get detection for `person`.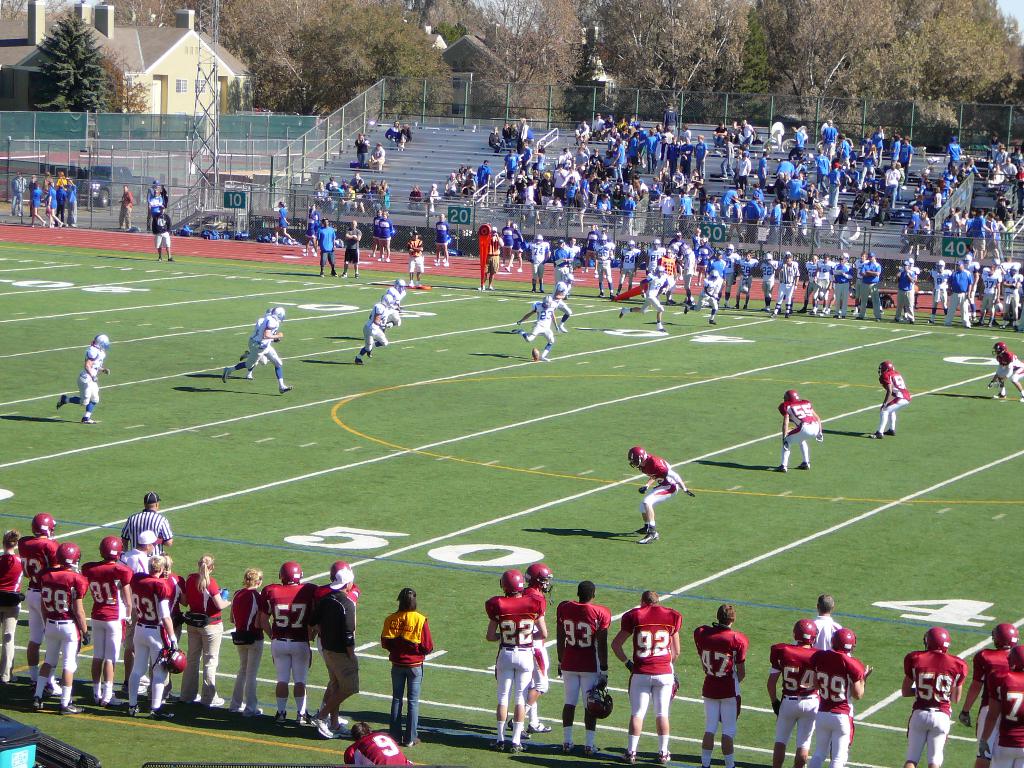
Detection: bbox=[767, 620, 820, 762].
